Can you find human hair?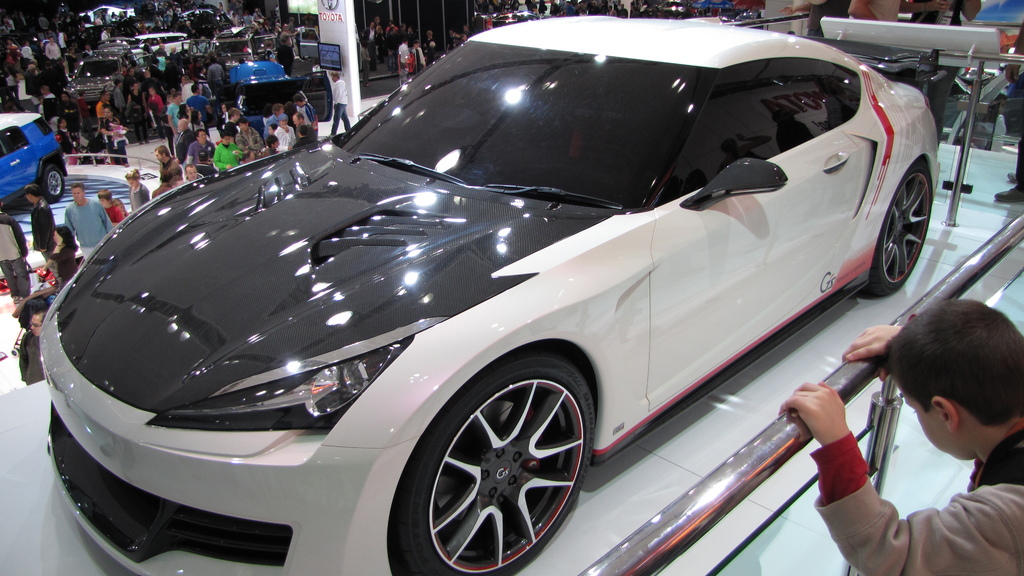
Yes, bounding box: select_region(26, 185, 45, 200).
